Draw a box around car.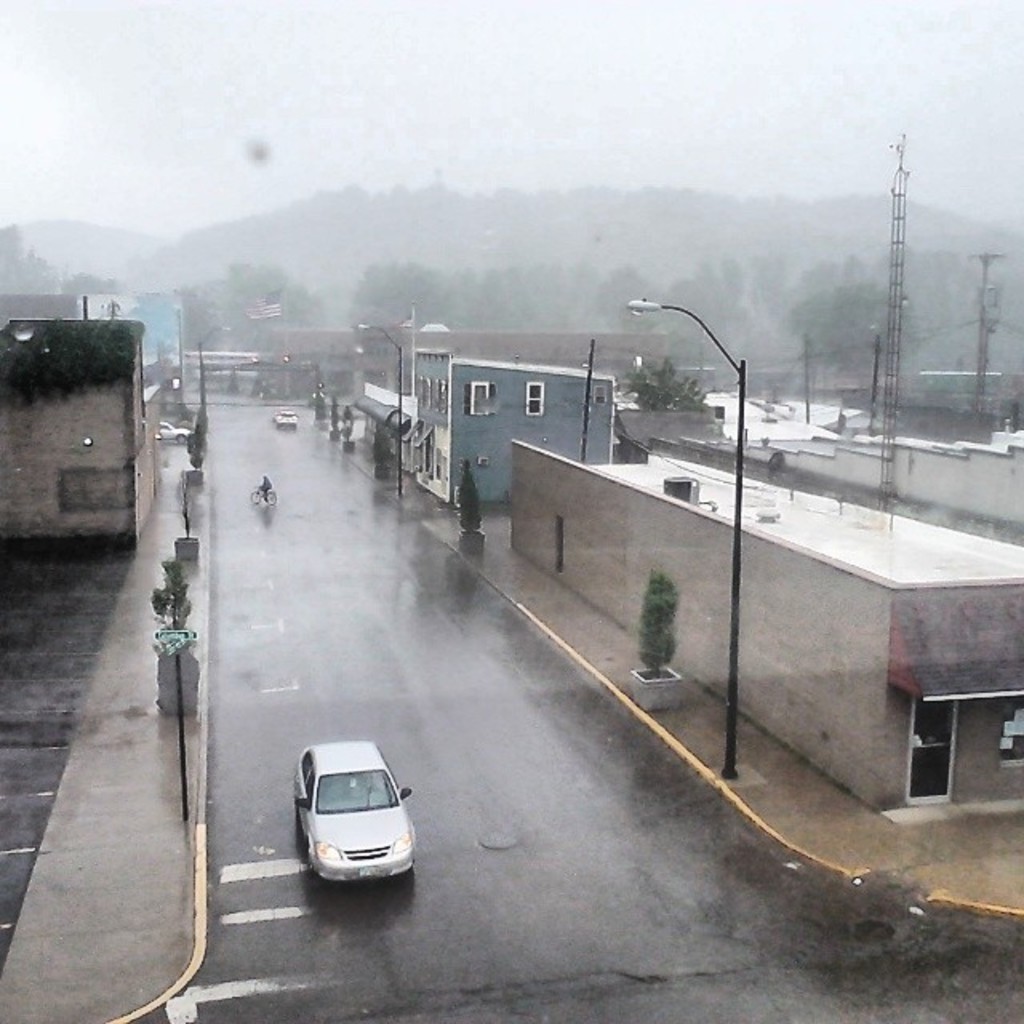
x1=160, y1=419, x2=189, y2=440.
